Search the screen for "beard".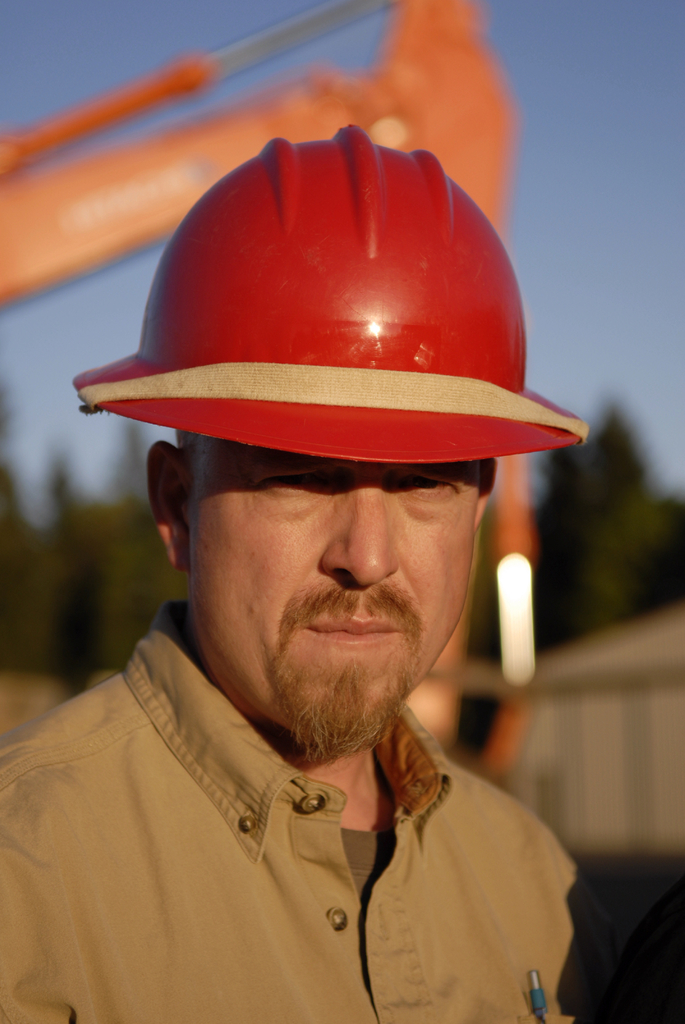
Found at box(265, 645, 423, 764).
